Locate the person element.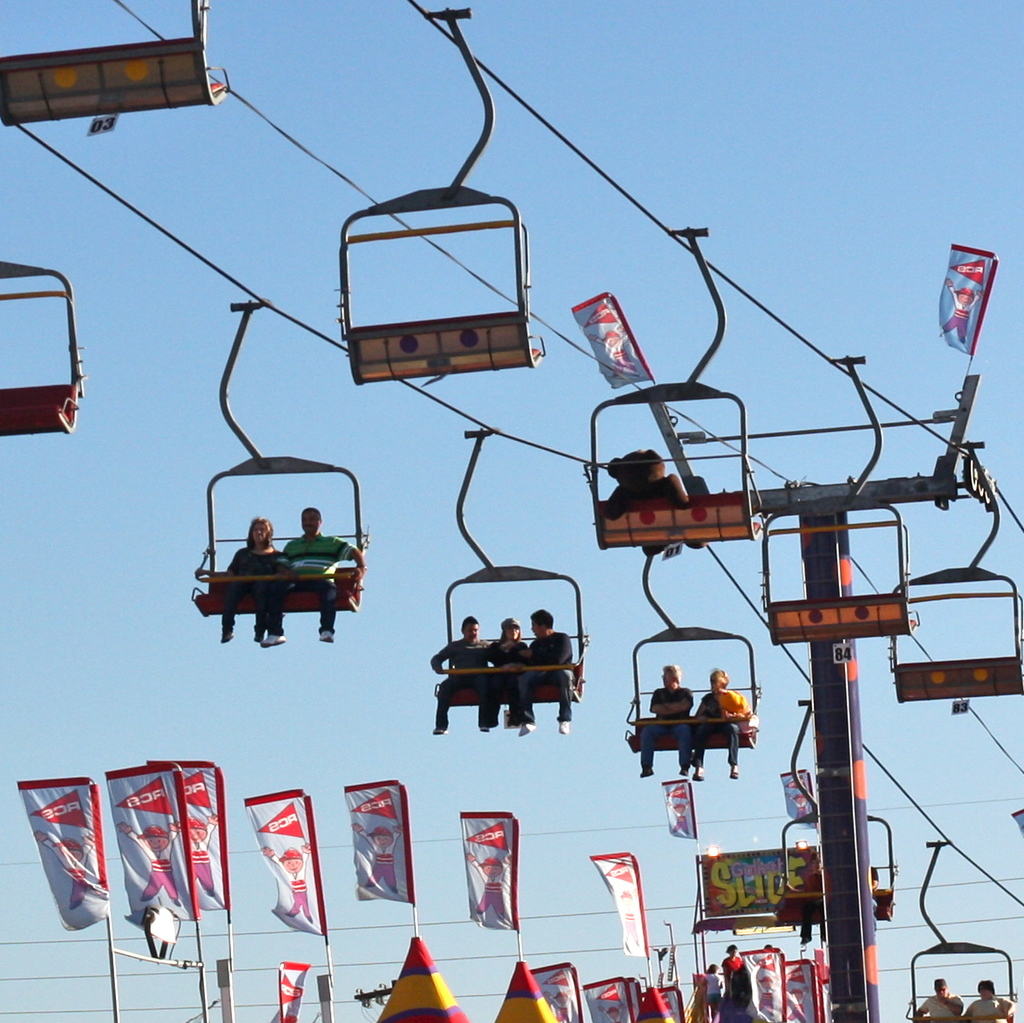
Element bbox: 691,670,753,783.
